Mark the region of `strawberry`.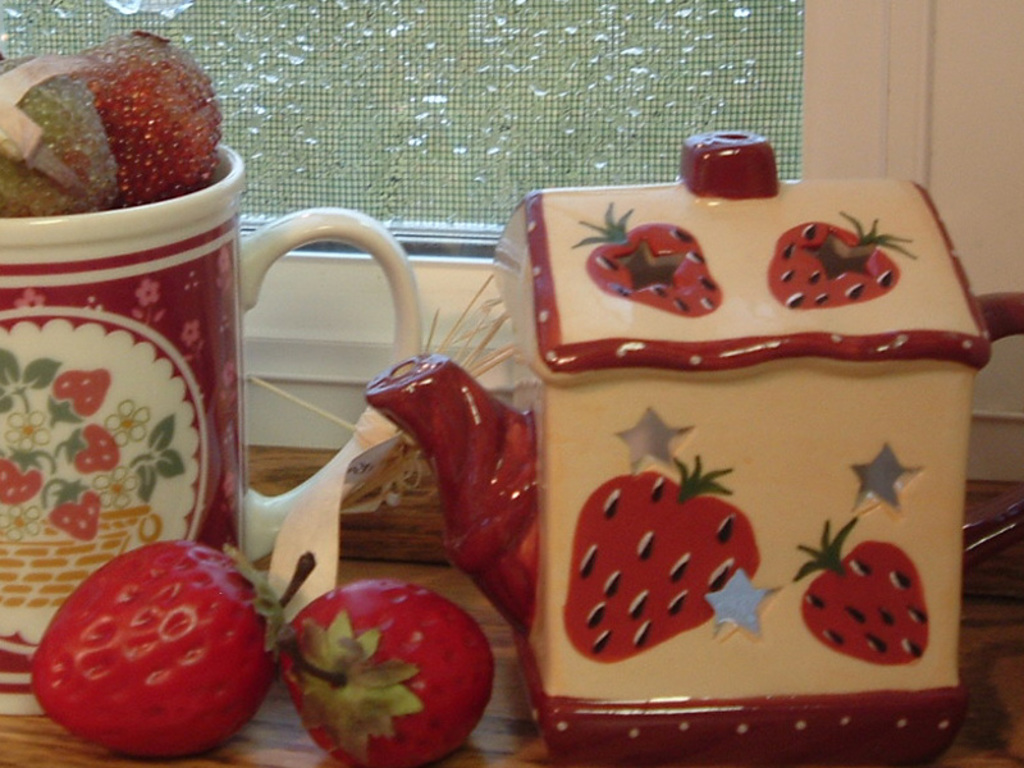
Region: 767 218 908 308.
